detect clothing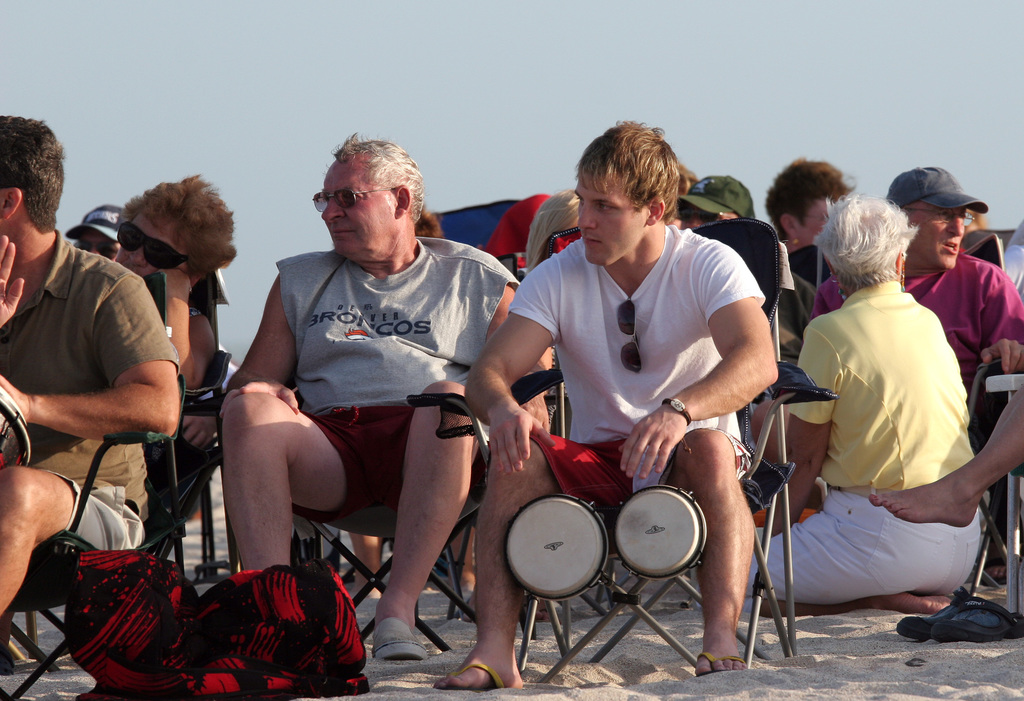
left=812, top=245, right=1023, bottom=430
